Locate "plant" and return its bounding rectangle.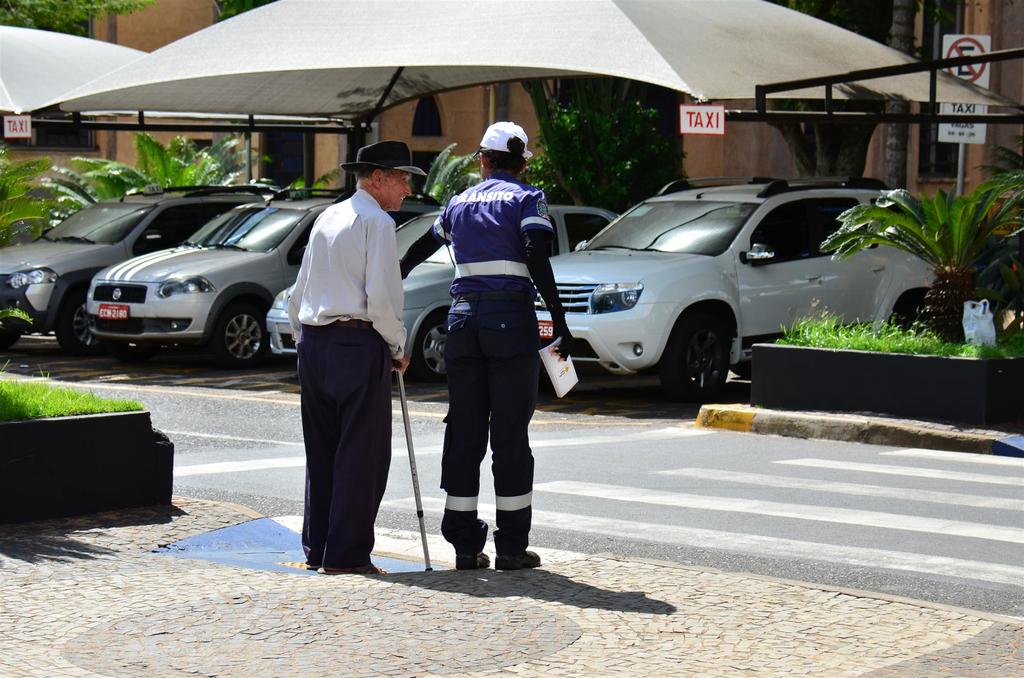
291,163,341,194.
